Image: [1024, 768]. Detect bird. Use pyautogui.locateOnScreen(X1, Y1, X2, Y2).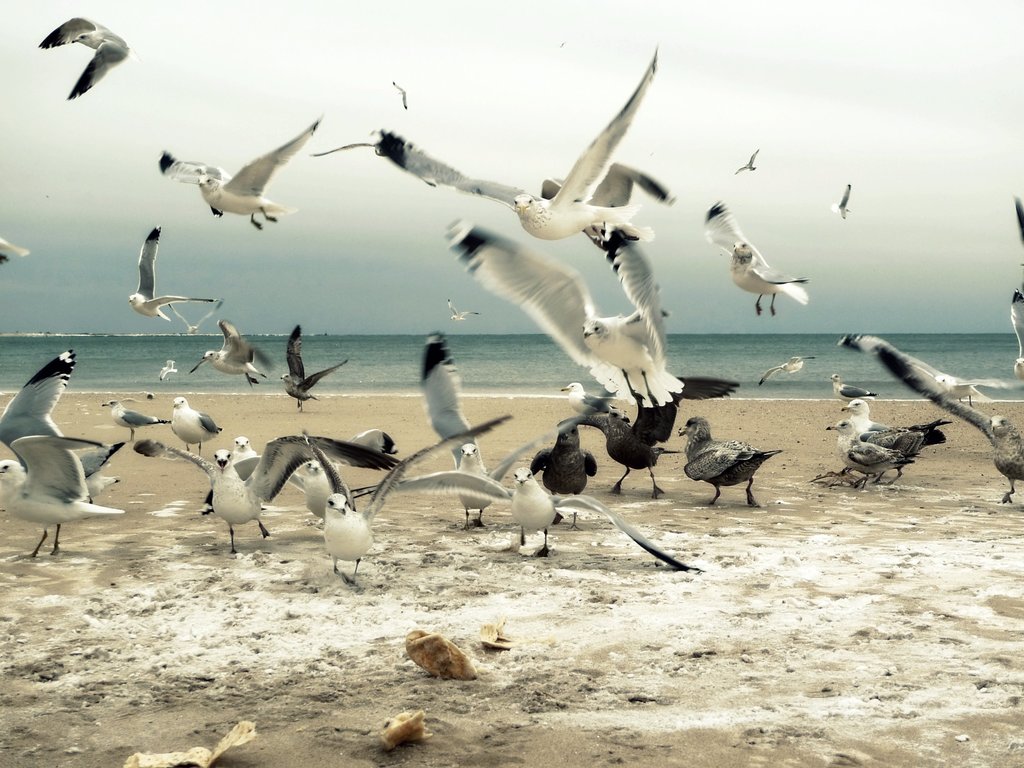
pyautogui.locateOnScreen(391, 80, 410, 109).
